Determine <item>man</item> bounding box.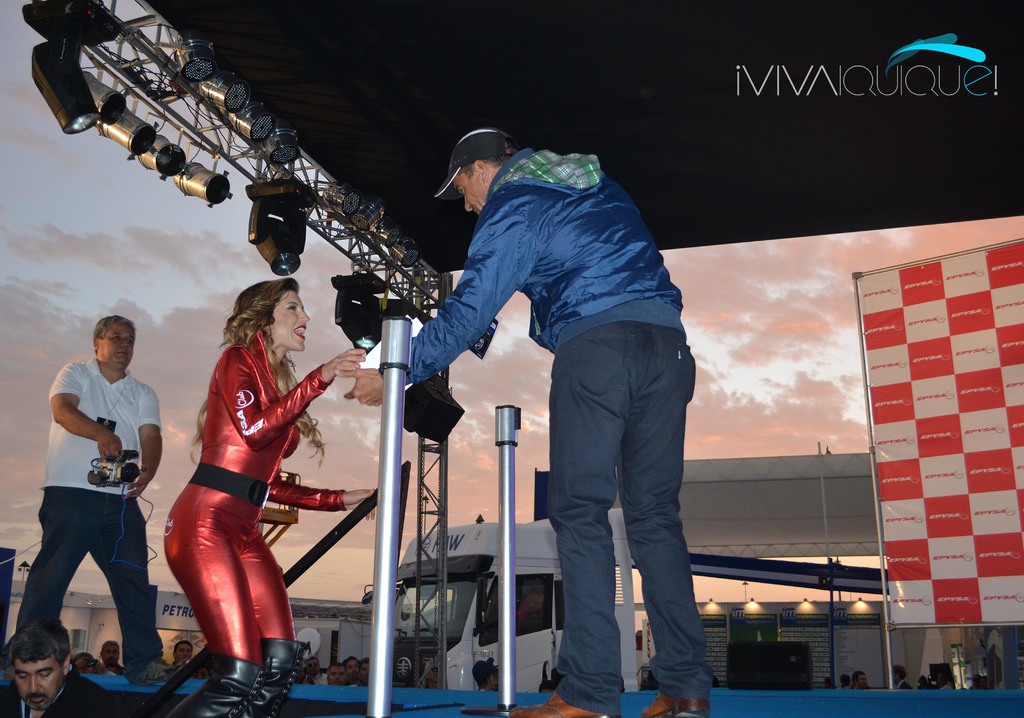
Determined: [305, 659, 332, 683].
